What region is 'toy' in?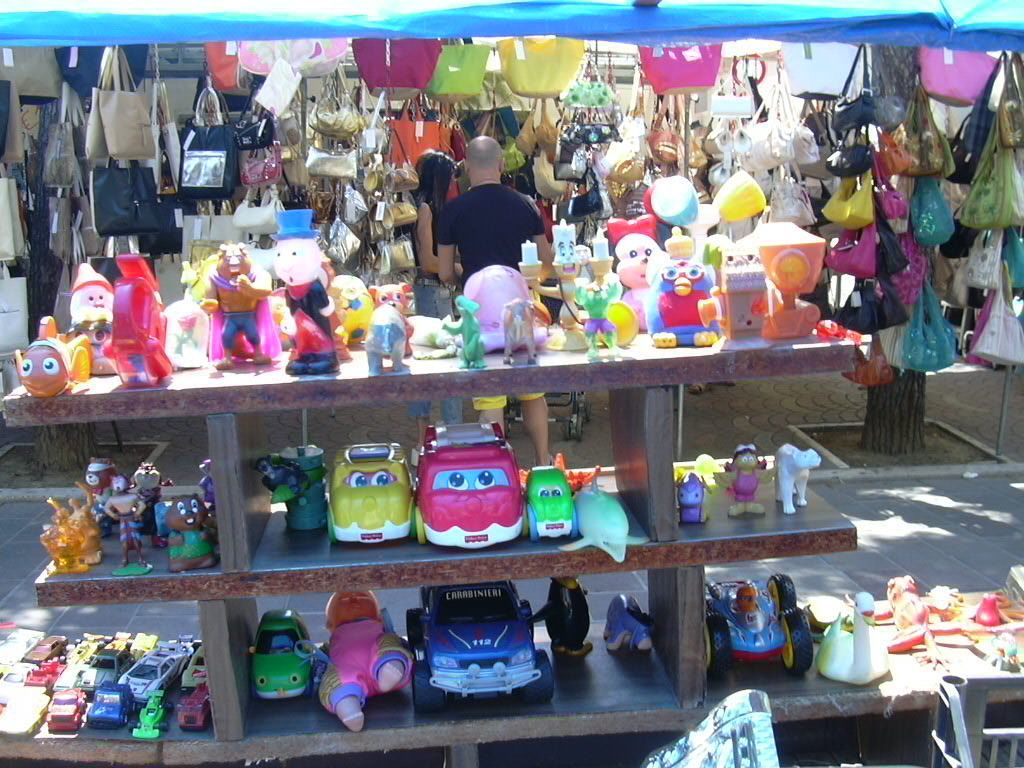
889/572/924/642.
